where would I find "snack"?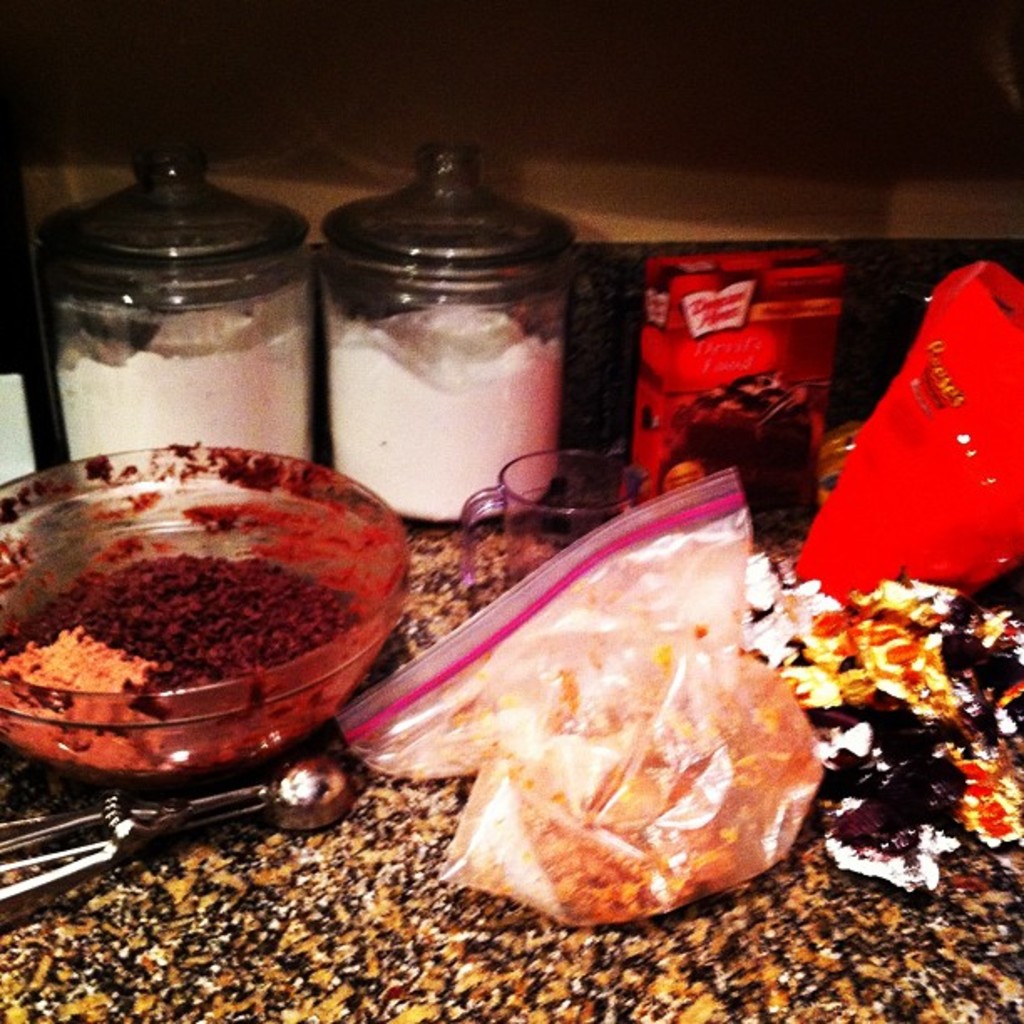
At locate(0, 460, 385, 780).
